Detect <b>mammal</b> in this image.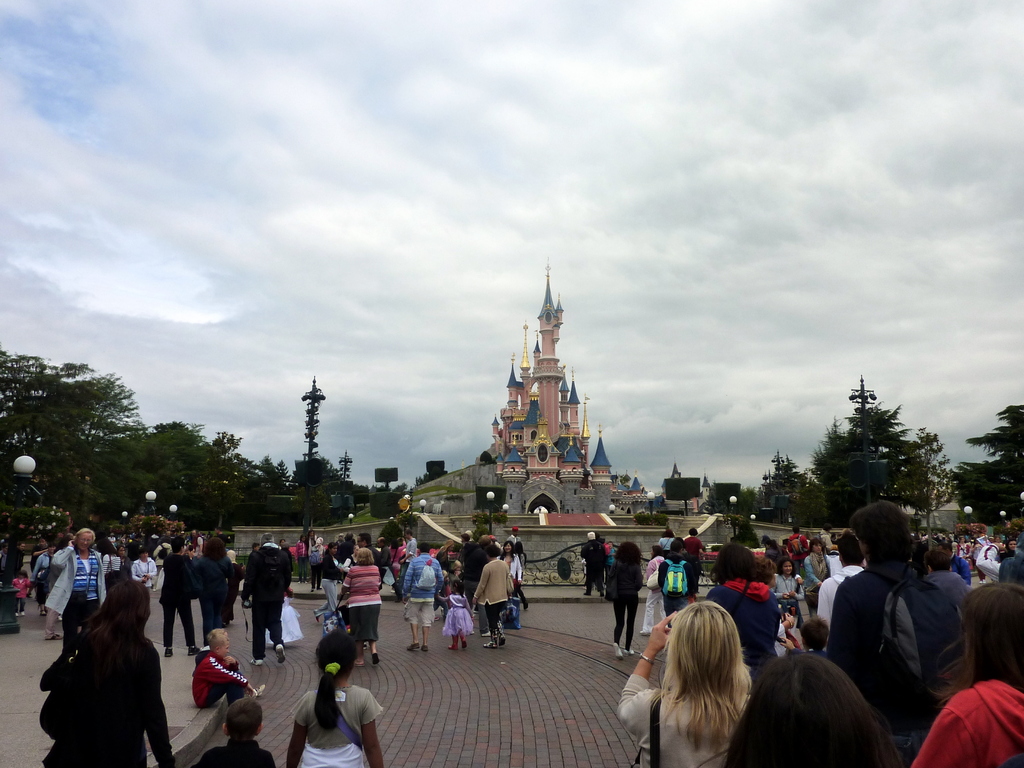
Detection: box=[825, 503, 964, 766].
